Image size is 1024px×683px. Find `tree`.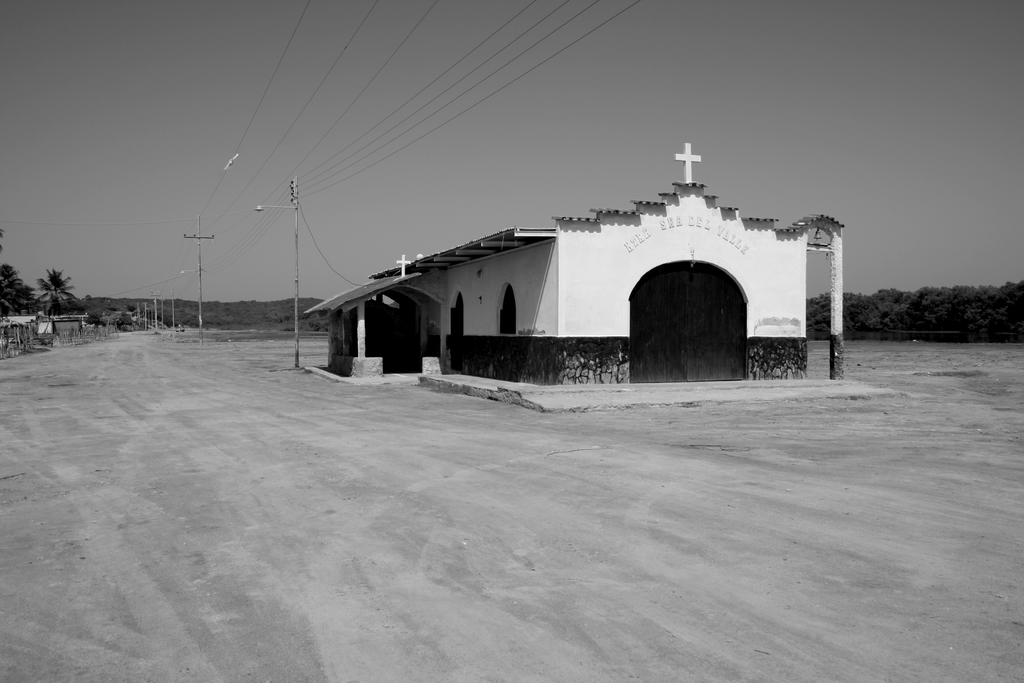
pyautogui.locateOnScreen(0, 261, 42, 322).
